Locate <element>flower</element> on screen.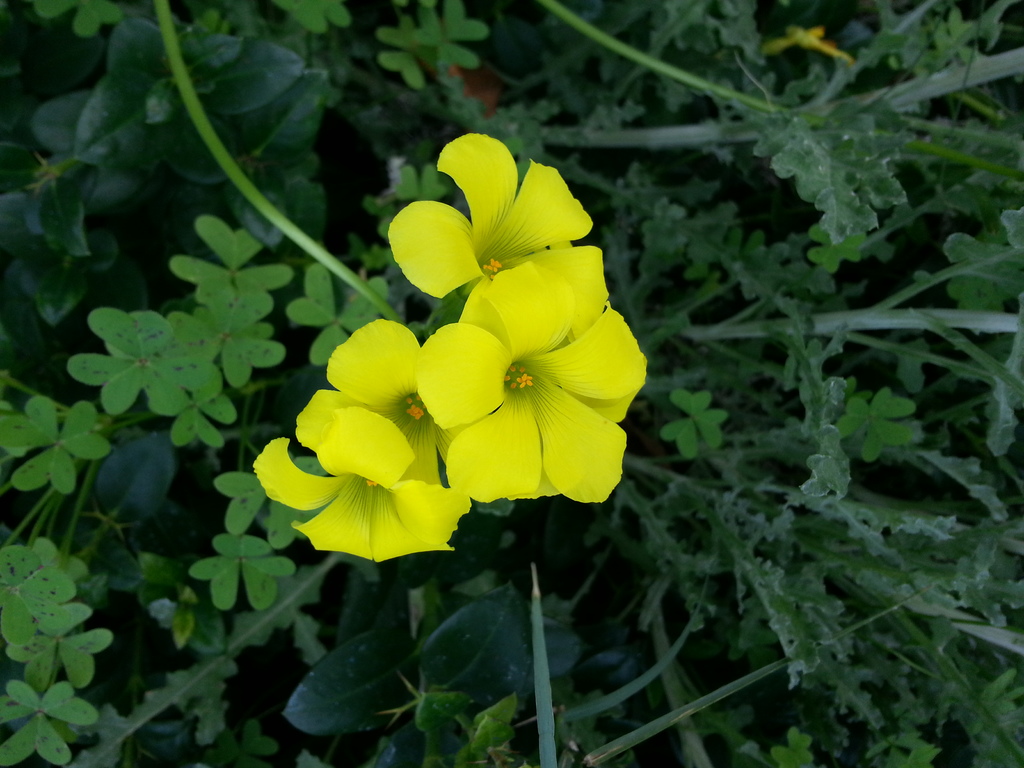
On screen at (x1=292, y1=318, x2=508, y2=506).
